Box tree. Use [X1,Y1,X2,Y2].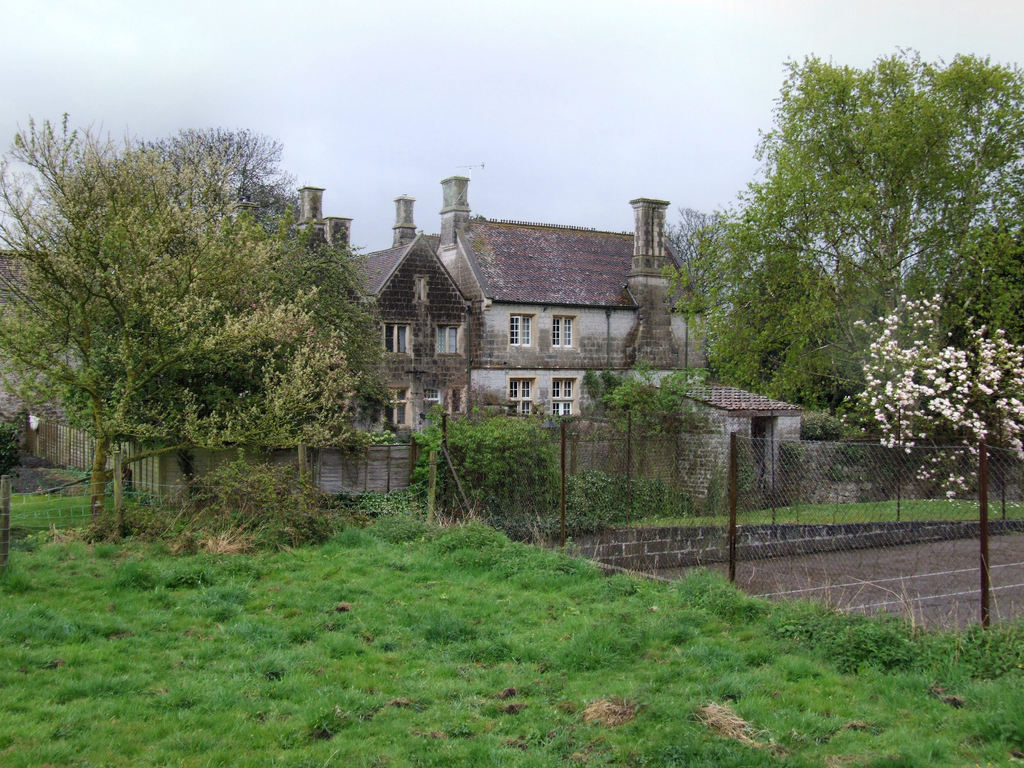
[659,38,1023,440].
